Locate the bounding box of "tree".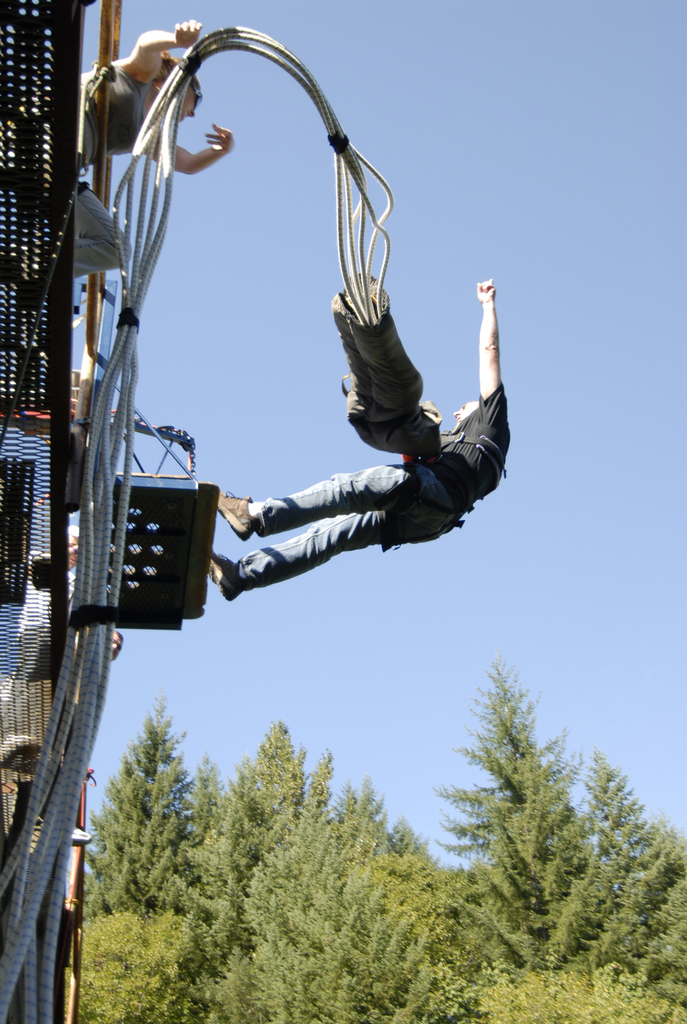
Bounding box: 312/860/457/1023.
